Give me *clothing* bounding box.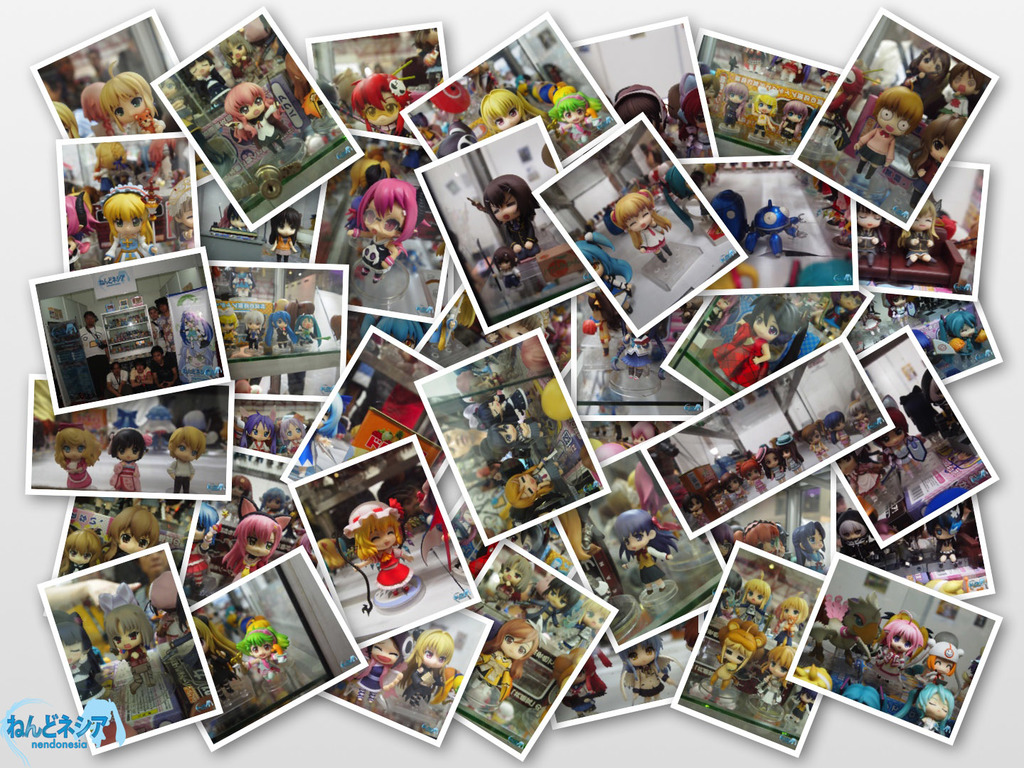
[723,102,740,132].
